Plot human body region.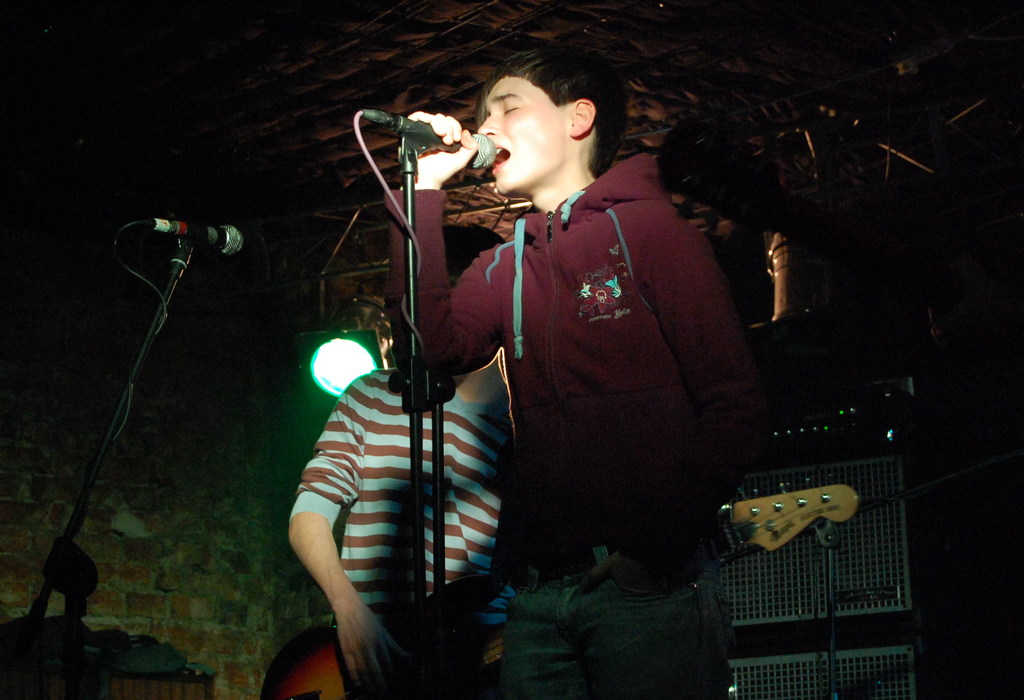
Plotted at crop(422, 41, 762, 691).
